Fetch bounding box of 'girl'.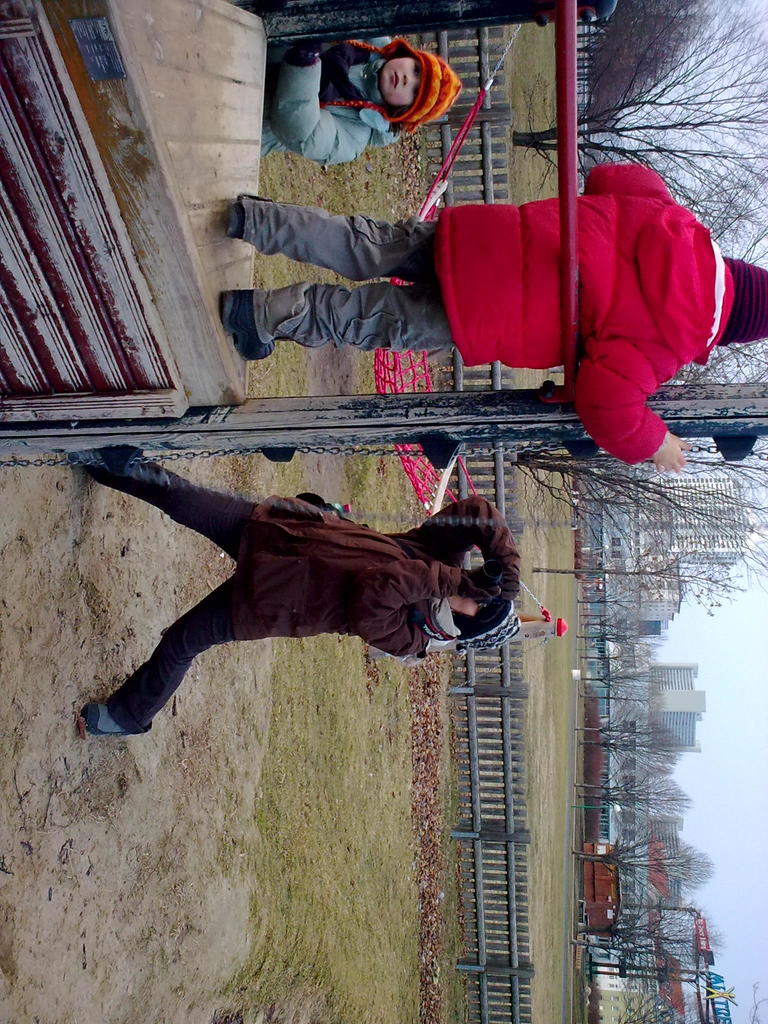
Bbox: (left=262, top=33, right=459, bottom=168).
